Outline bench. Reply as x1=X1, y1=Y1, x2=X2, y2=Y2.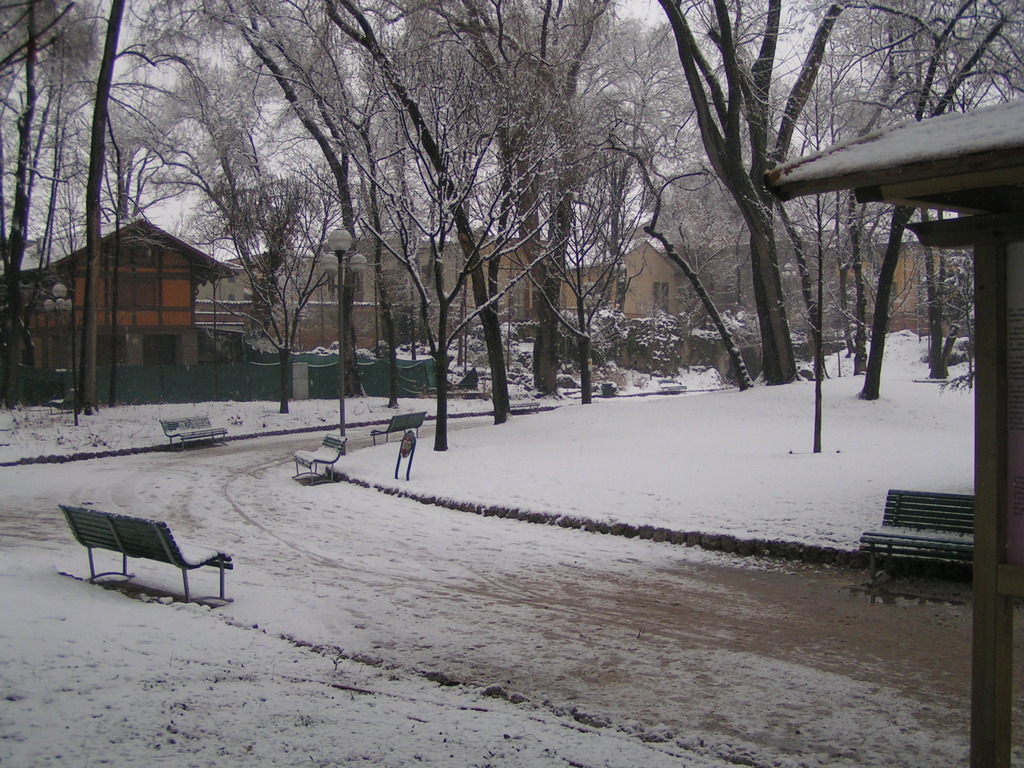
x1=51, y1=499, x2=230, y2=612.
